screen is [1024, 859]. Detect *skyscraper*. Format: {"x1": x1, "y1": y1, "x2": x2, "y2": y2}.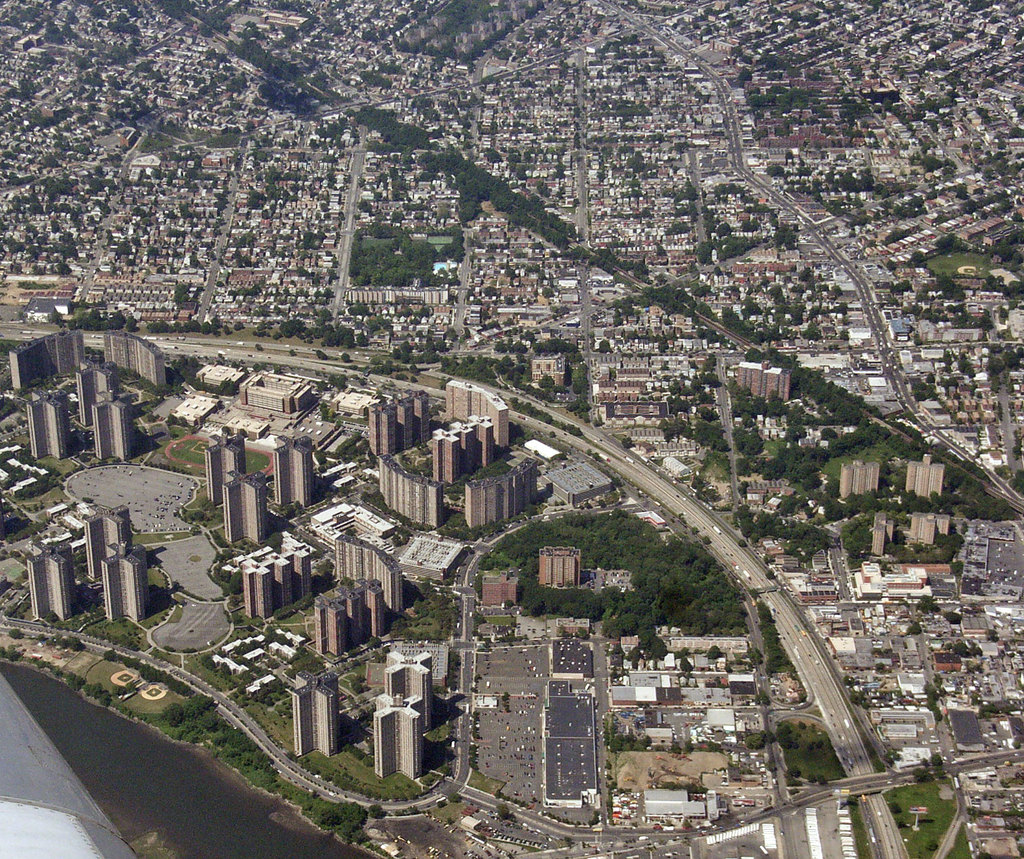
{"x1": 435, "y1": 411, "x2": 496, "y2": 485}.
